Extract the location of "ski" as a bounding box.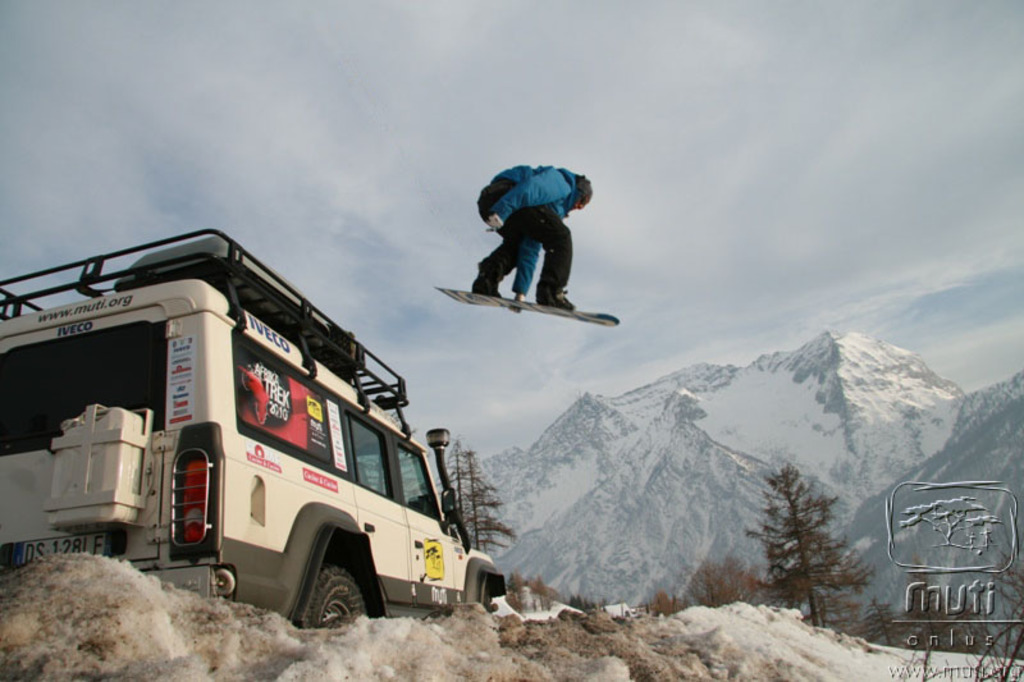
<box>430,283,627,335</box>.
